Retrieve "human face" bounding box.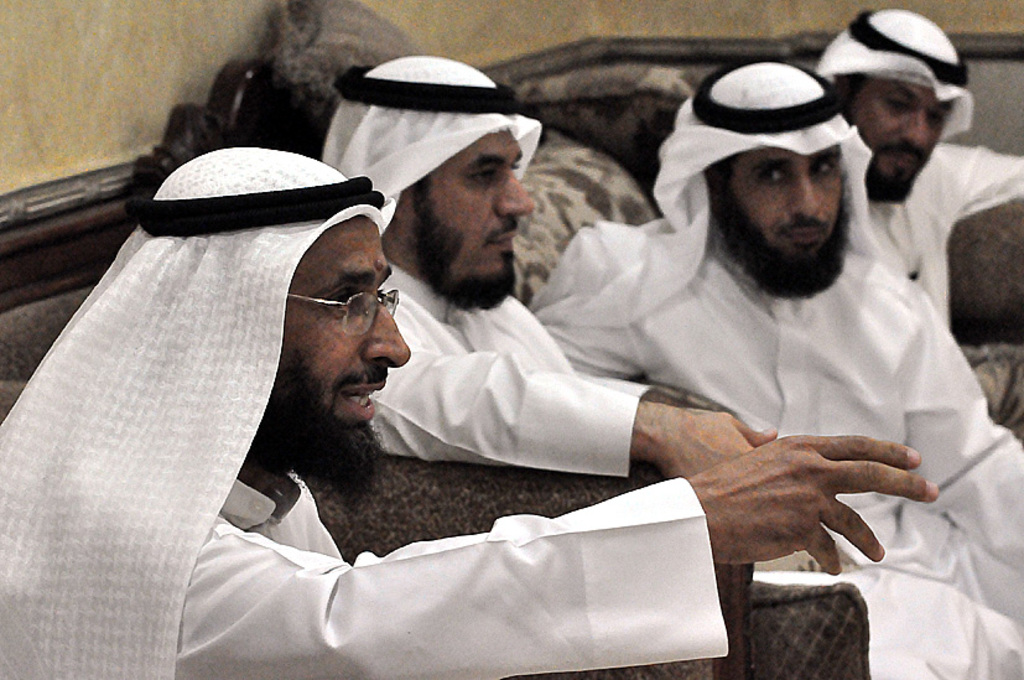
Bounding box: box=[414, 129, 529, 272].
